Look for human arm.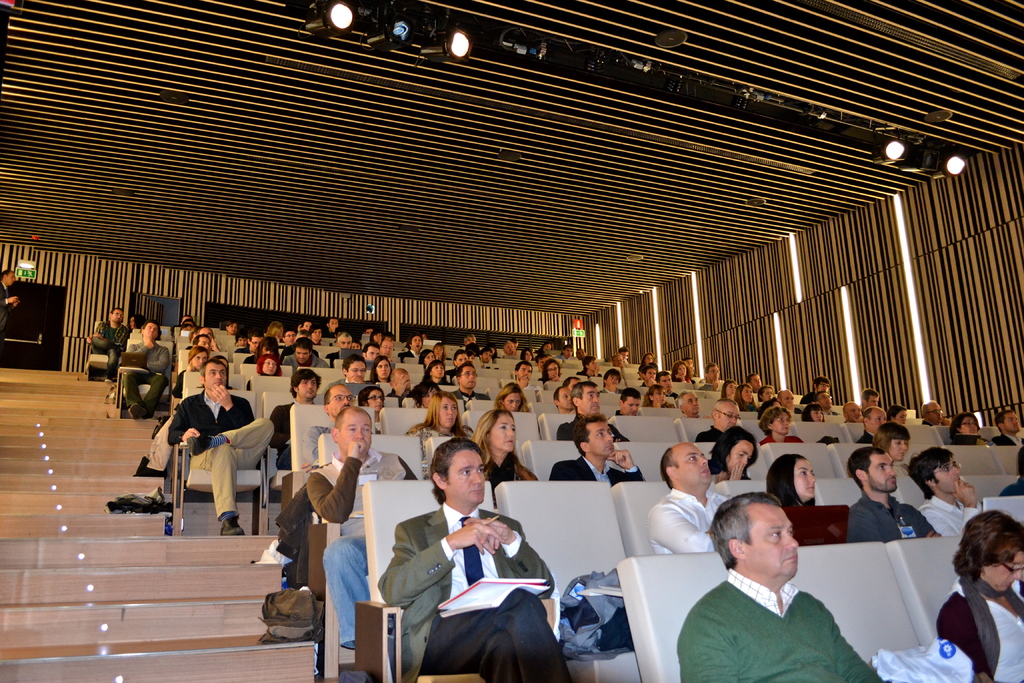
Found: 463:513:557:601.
